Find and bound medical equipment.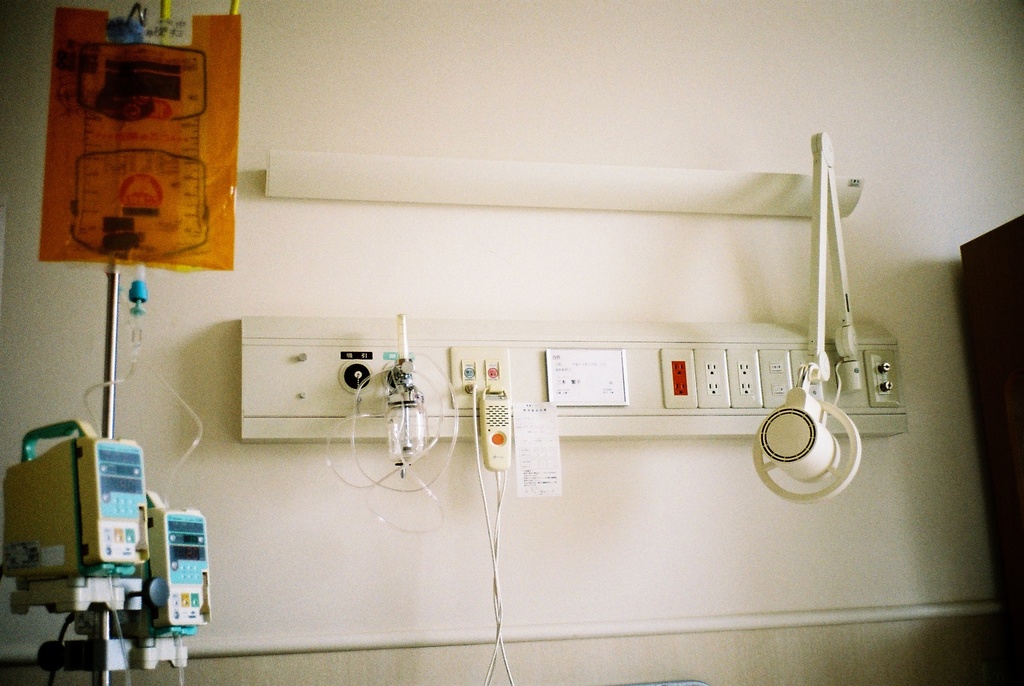
Bound: {"x1": 751, "y1": 131, "x2": 863, "y2": 505}.
